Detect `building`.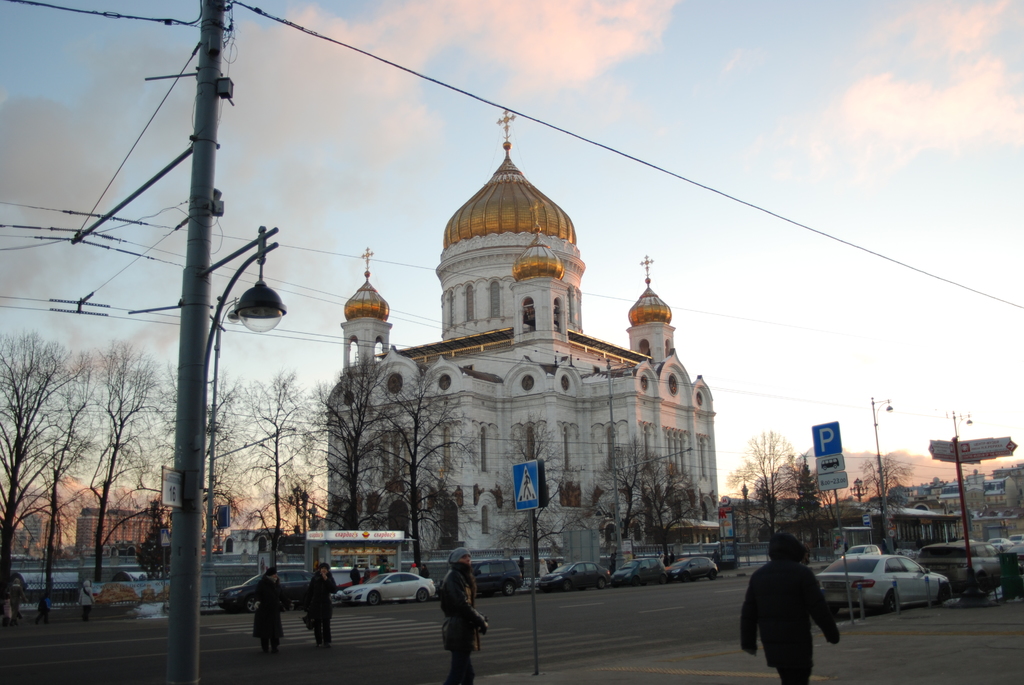
Detected at [left=317, top=100, right=724, bottom=603].
